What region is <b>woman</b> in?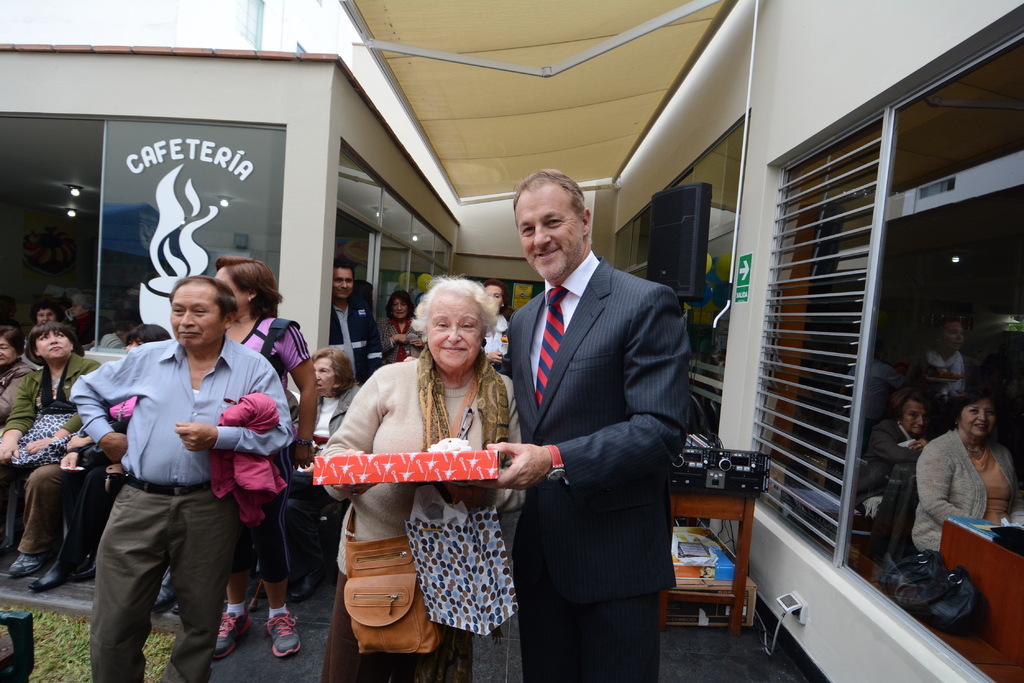
{"left": 483, "top": 283, "right": 516, "bottom": 370}.
